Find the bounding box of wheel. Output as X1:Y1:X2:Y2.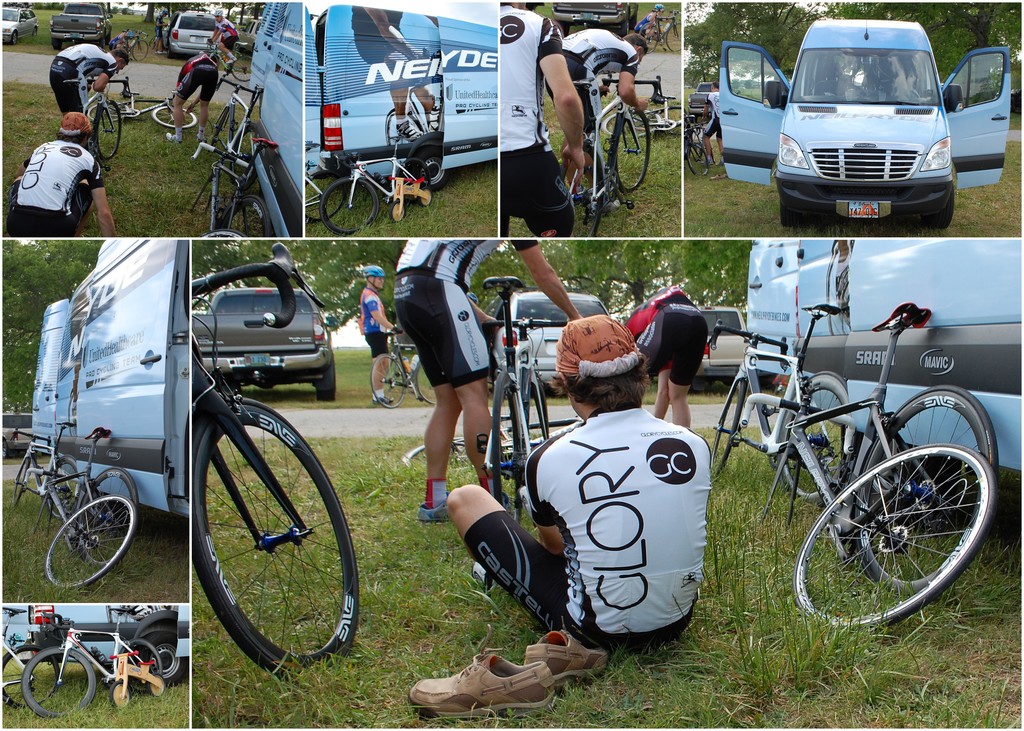
111:680:132:709.
